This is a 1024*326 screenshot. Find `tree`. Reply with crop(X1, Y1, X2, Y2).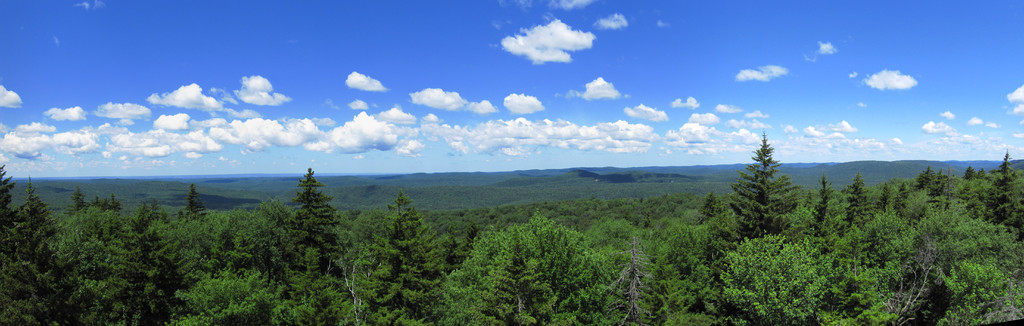
crop(296, 171, 344, 272).
